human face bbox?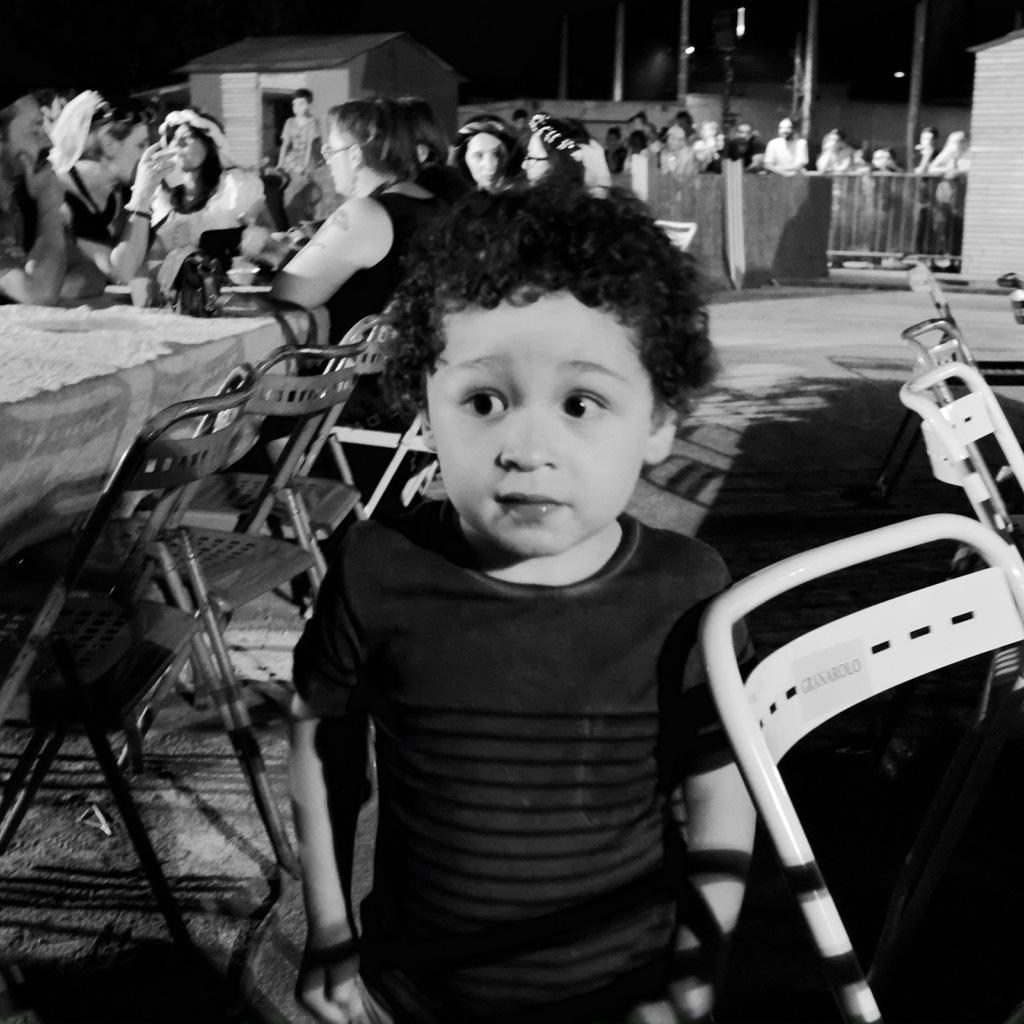
locate(326, 126, 348, 194)
